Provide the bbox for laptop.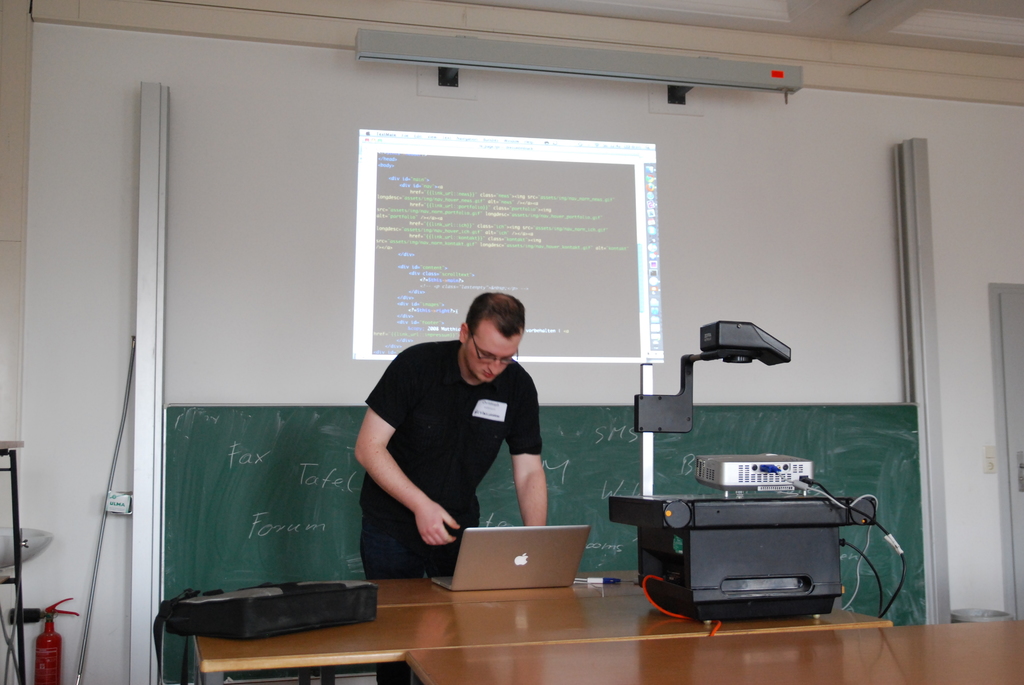
(422,522,605,608).
